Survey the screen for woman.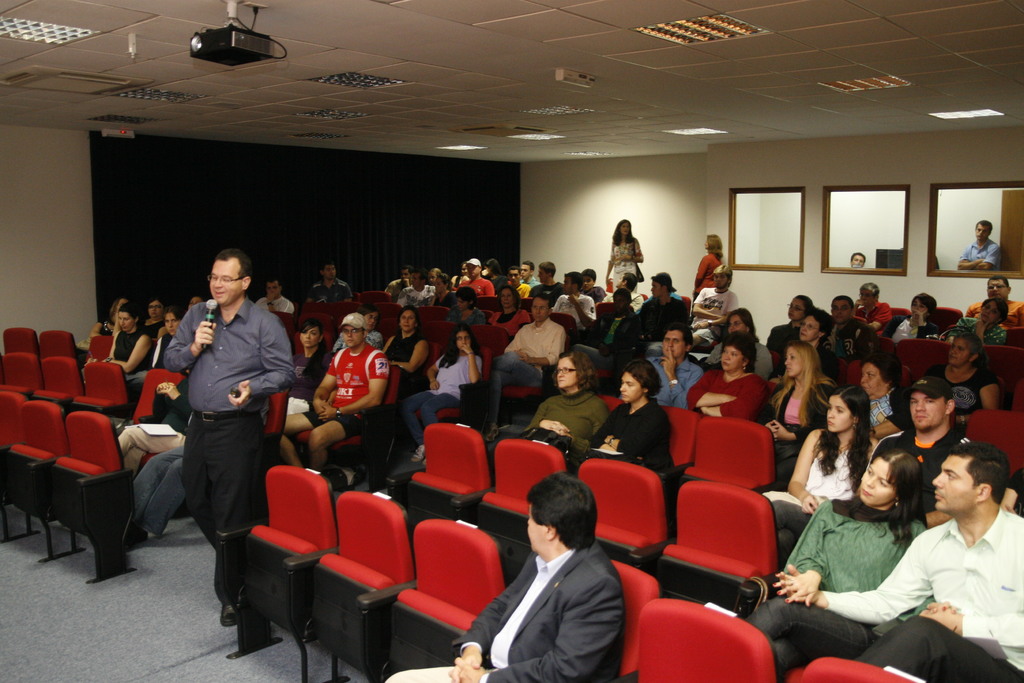
Survey found: select_region(488, 283, 531, 336).
